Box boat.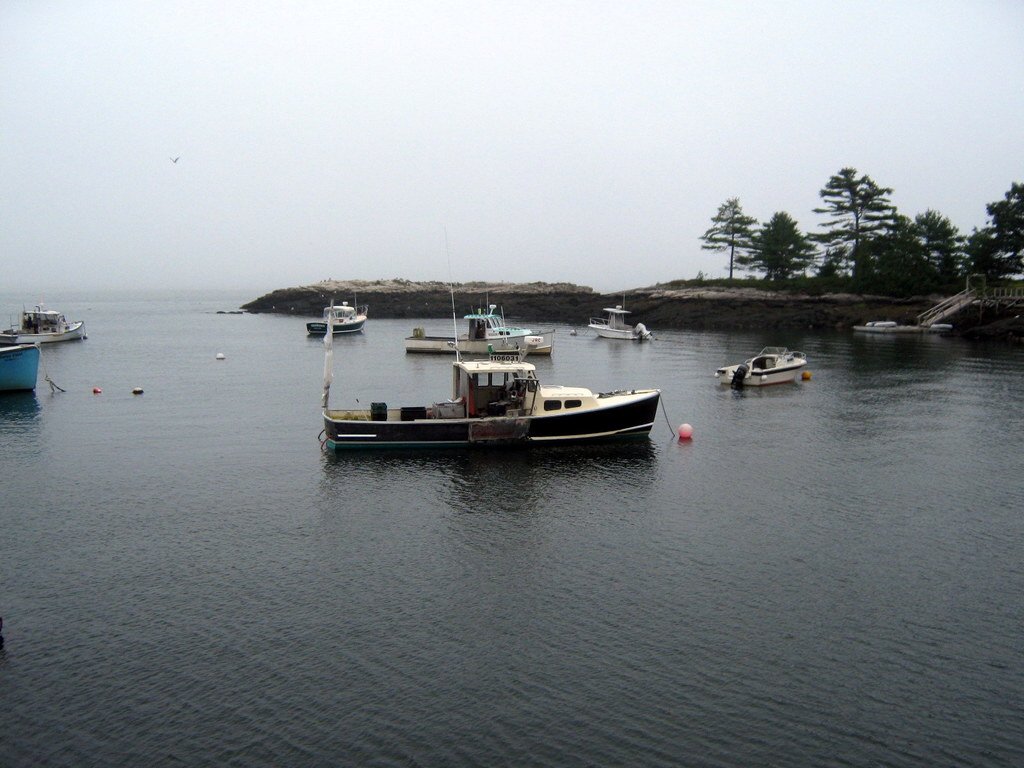
(0,301,70,354).
